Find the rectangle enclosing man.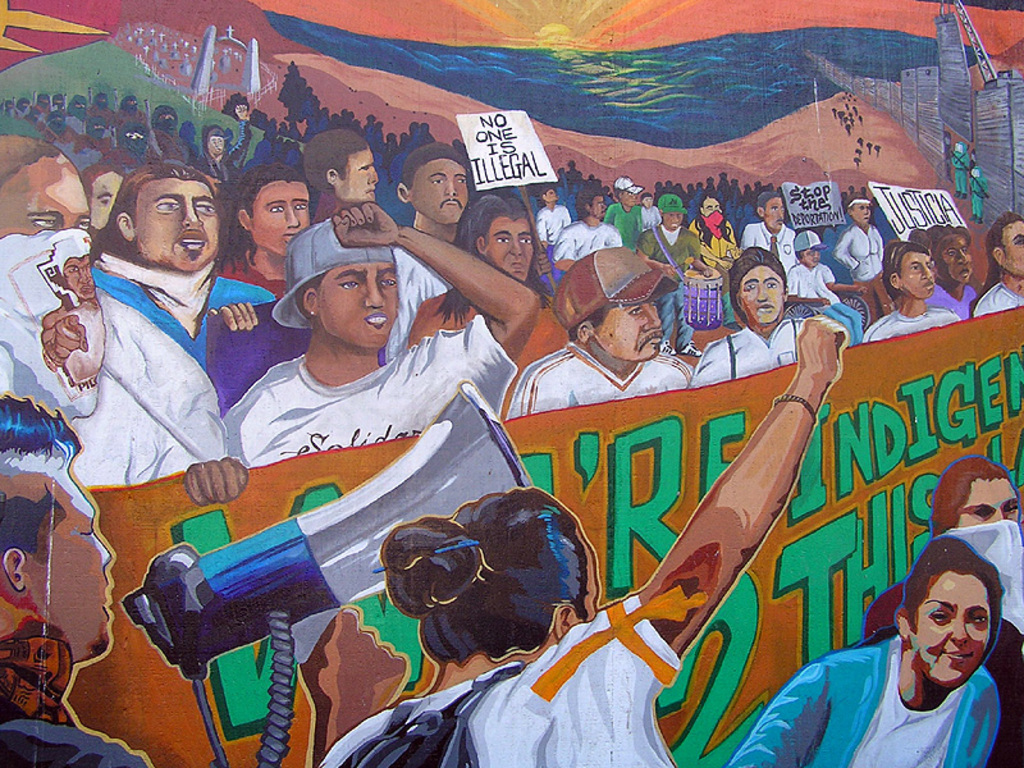
Rect(0, 394, 152, 767).
